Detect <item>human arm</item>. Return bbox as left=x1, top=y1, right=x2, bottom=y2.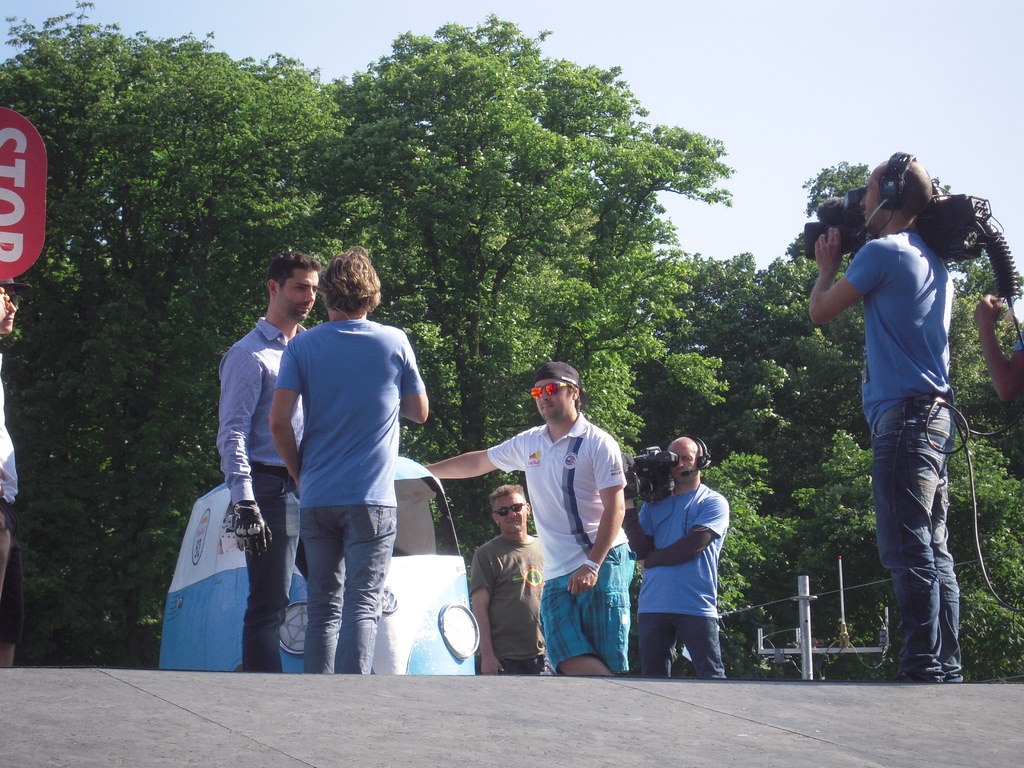
left=463, top=545, right=508, bottom=675.
